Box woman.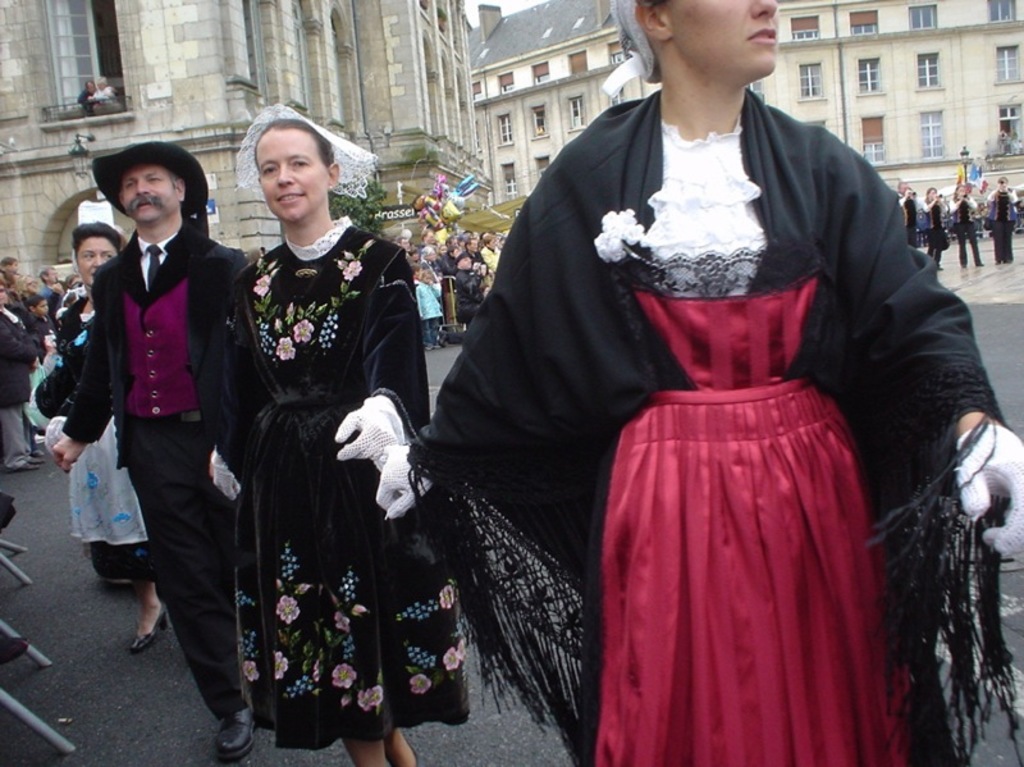
[x1=918, y1=182, x2=946, y2=270].
